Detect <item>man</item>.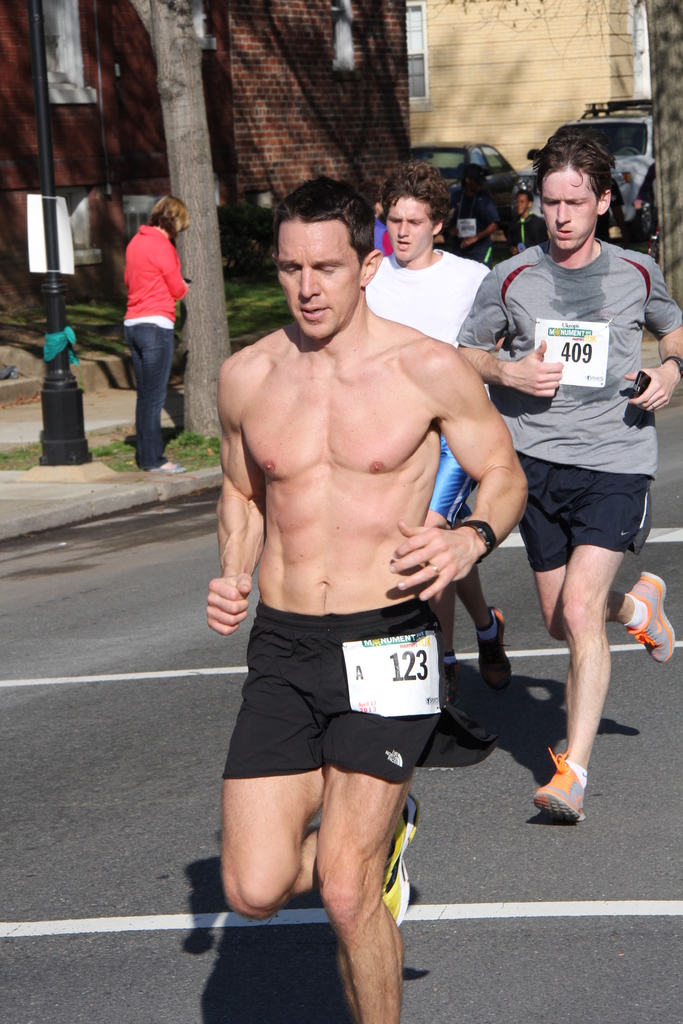
Detected at [457,129,682,820].
